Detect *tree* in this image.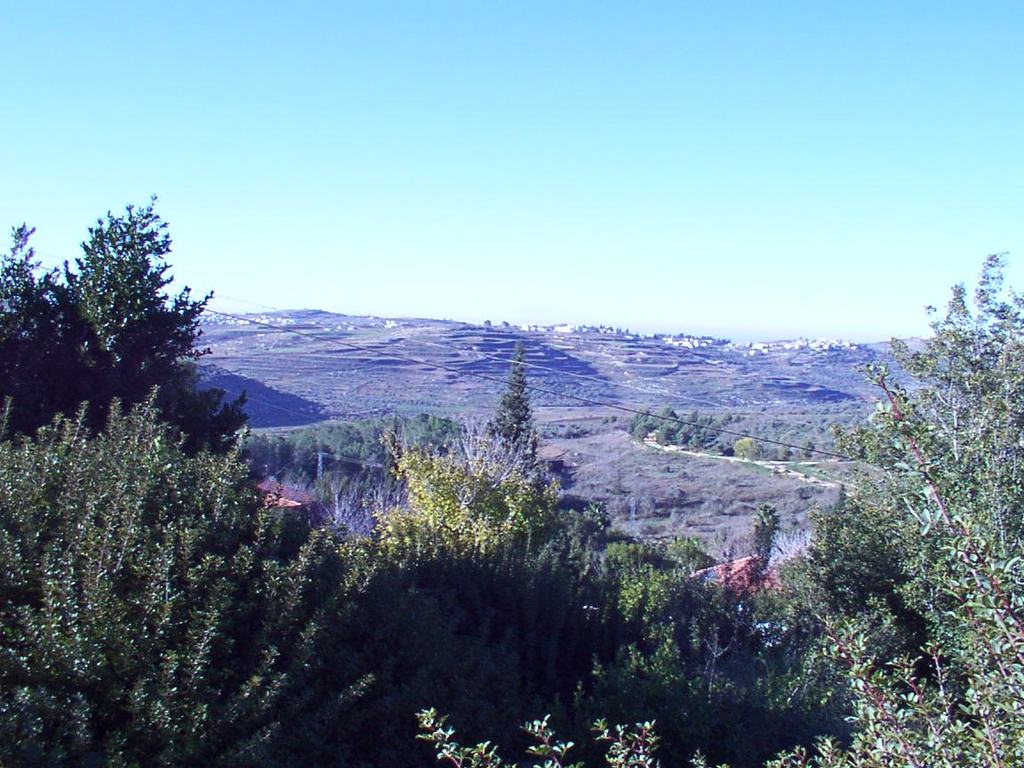
Detection: (65,180,218,419).
